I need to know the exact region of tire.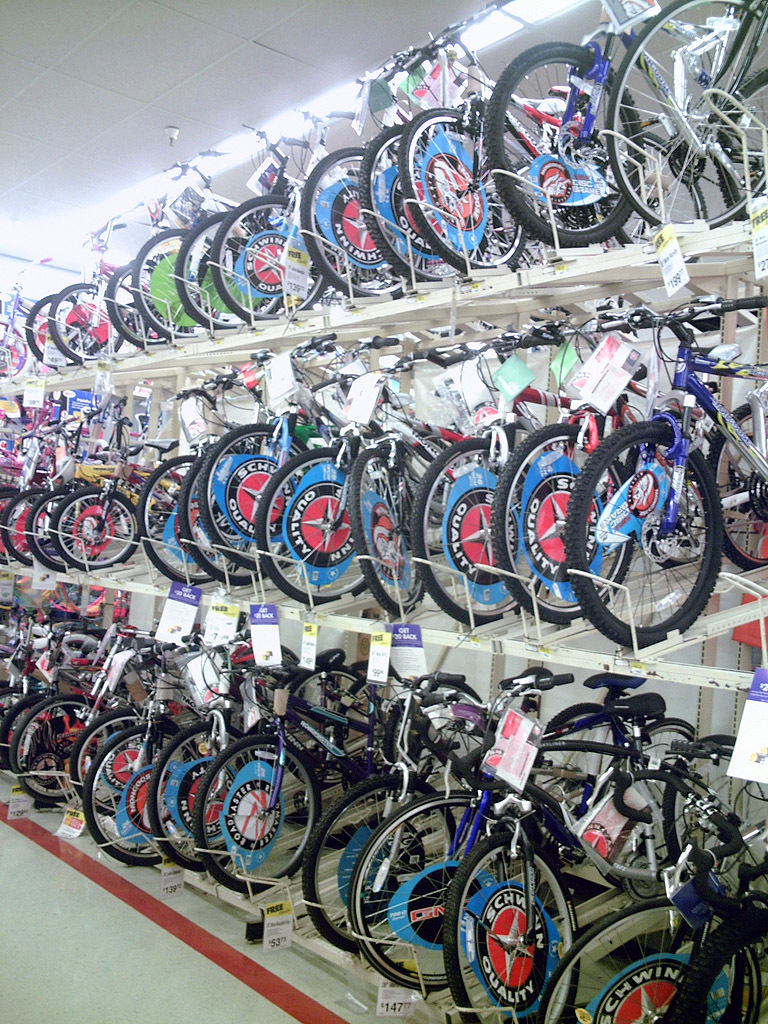
Region: 100, 267, 171, 345.
